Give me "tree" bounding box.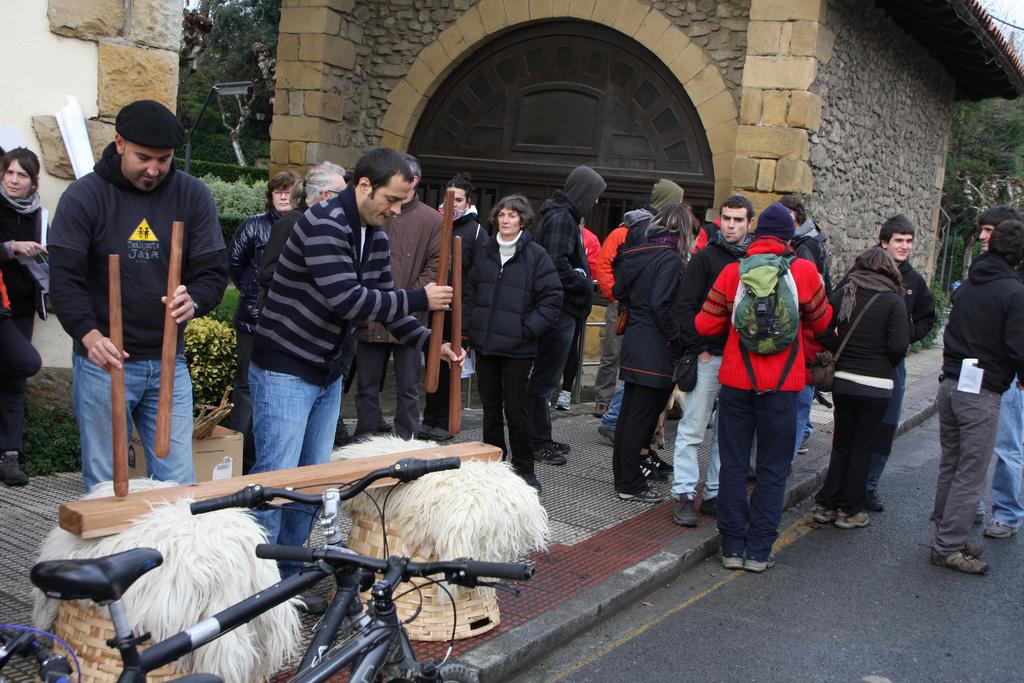
select_region(952, 0, 1023, 280).
